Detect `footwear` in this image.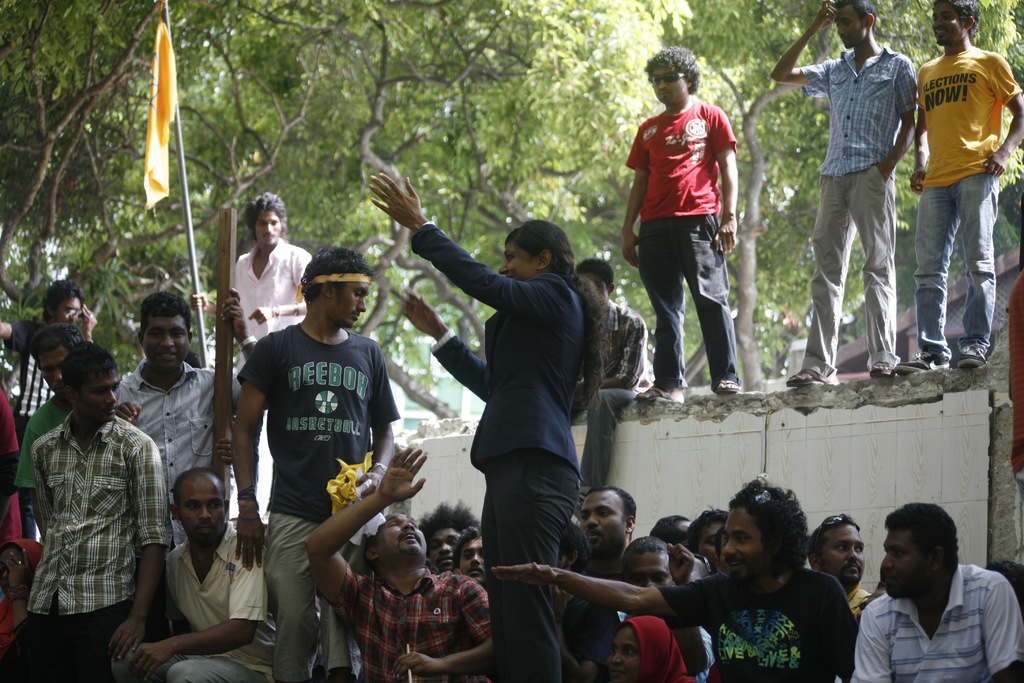
Detection: bbox=(872, 360, 892, 378).
